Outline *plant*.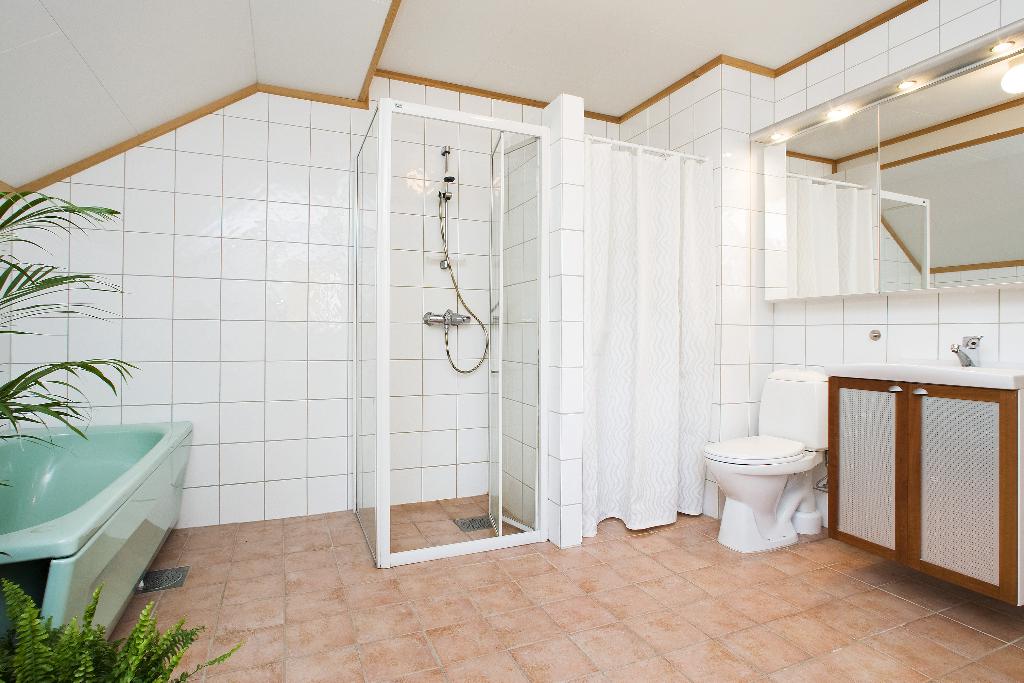
Outline: x1=0 y1=180 x2=147 y2=488.
